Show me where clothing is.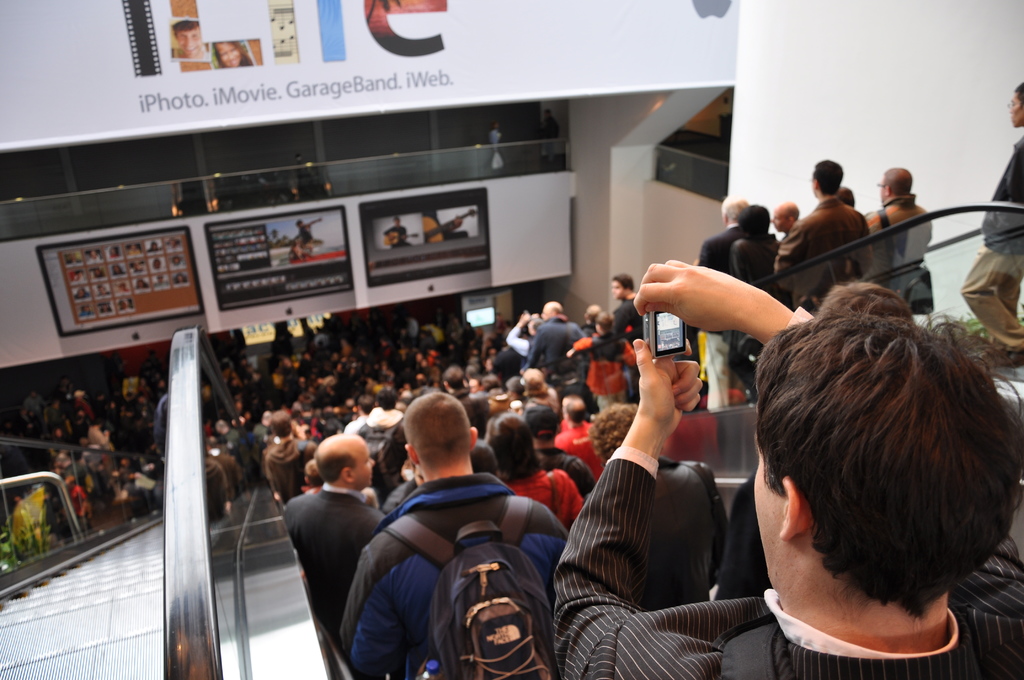
clothing is at 289 245 305 261.
